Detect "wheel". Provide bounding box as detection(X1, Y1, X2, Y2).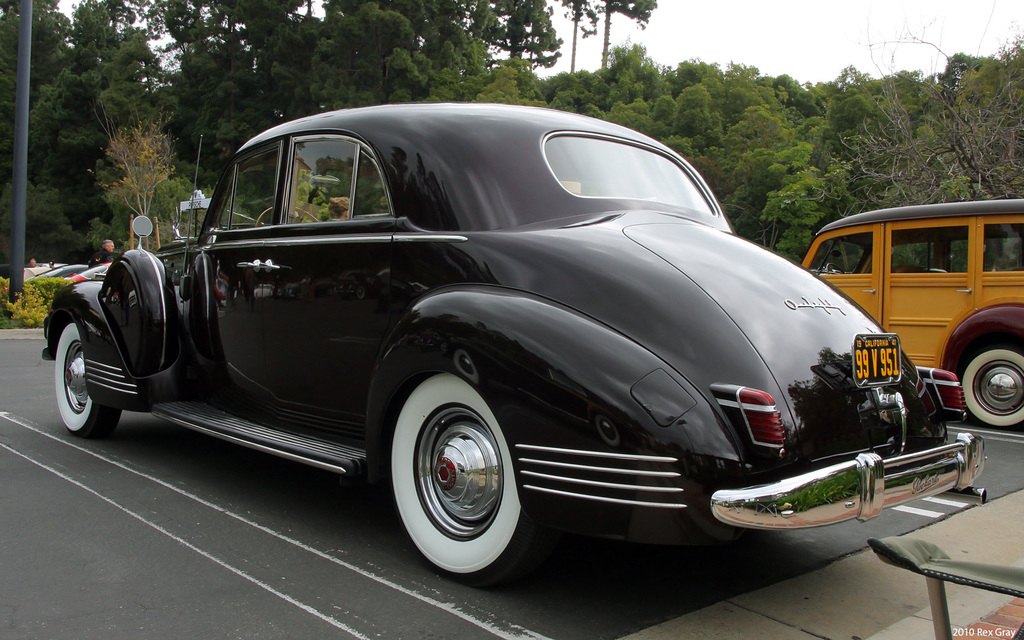
detection(822, 260, 845, 273).
